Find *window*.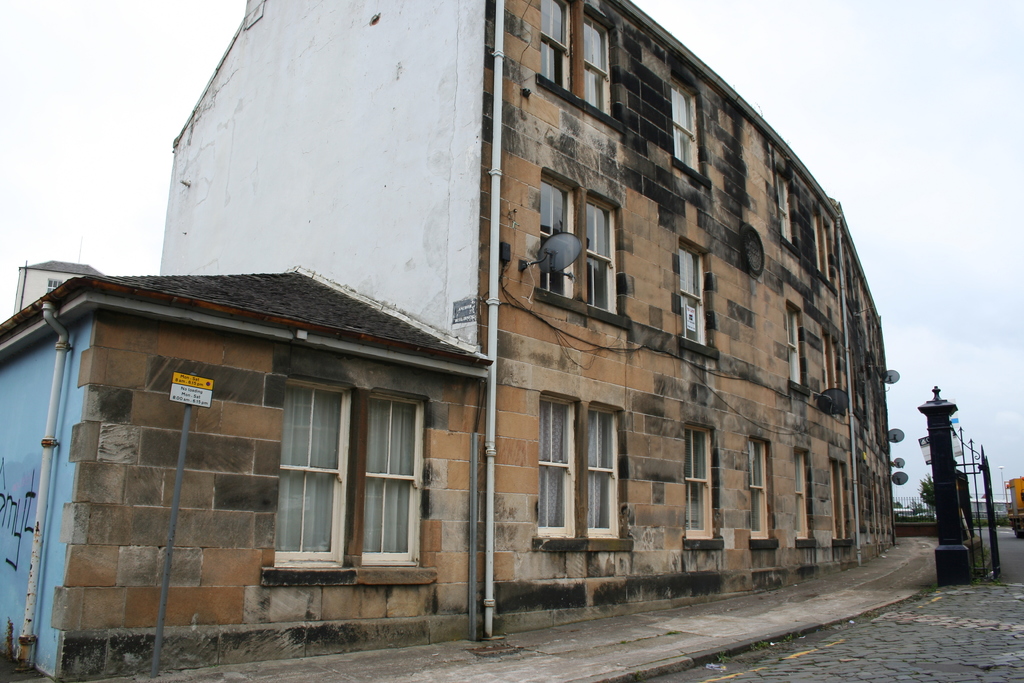
[798,449,822,547].
